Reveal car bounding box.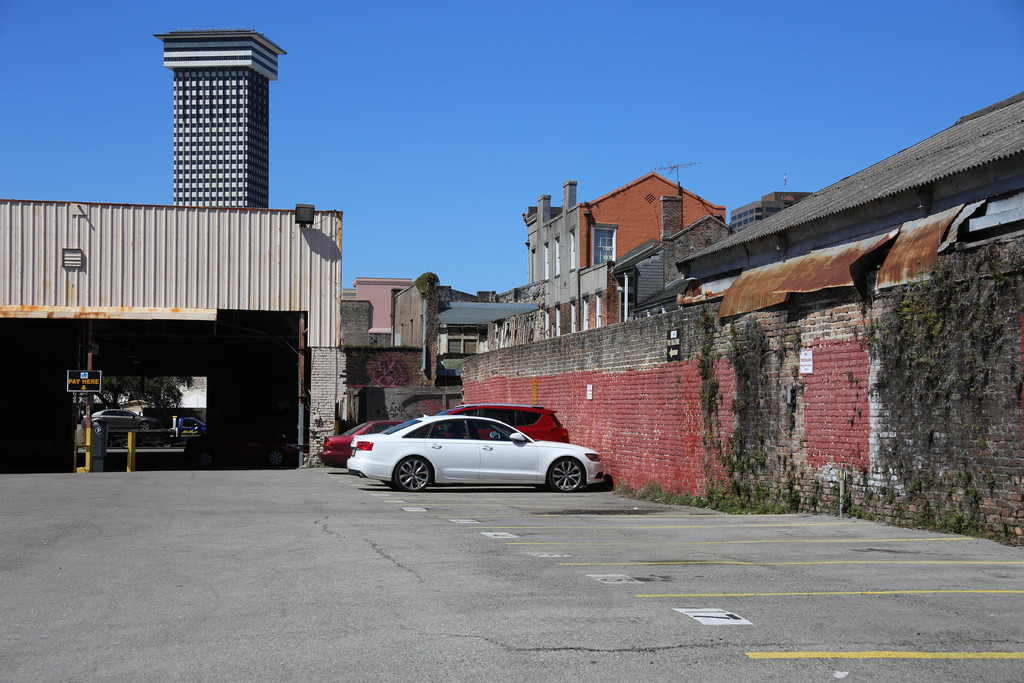
Revealed: <region>83, 407, 161, 433</region>.
